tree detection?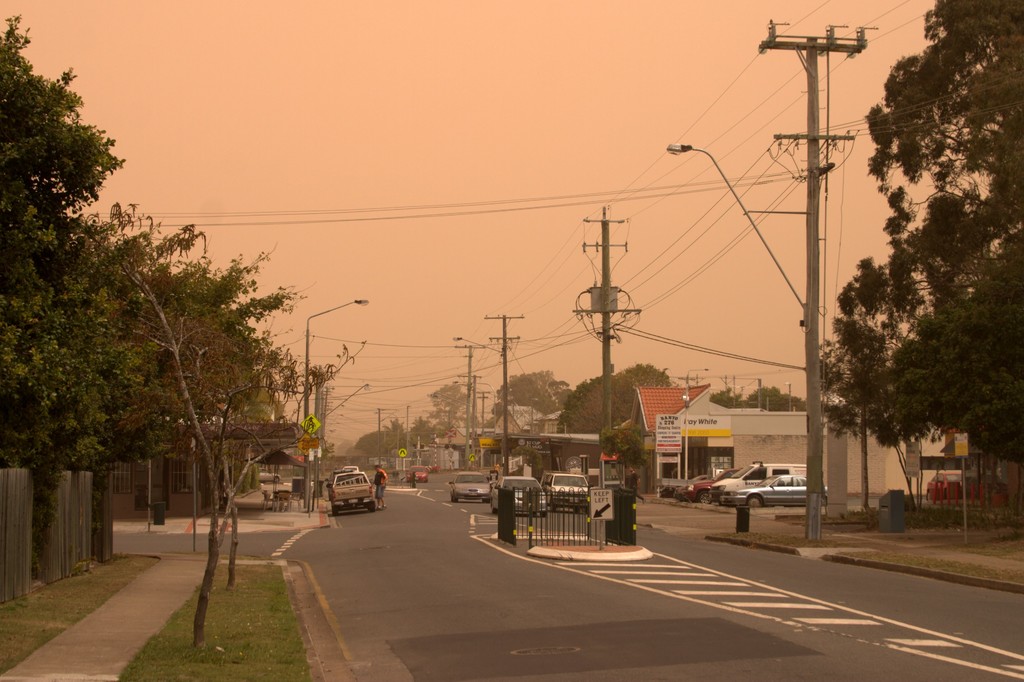
[166, 287, 330, 602]
